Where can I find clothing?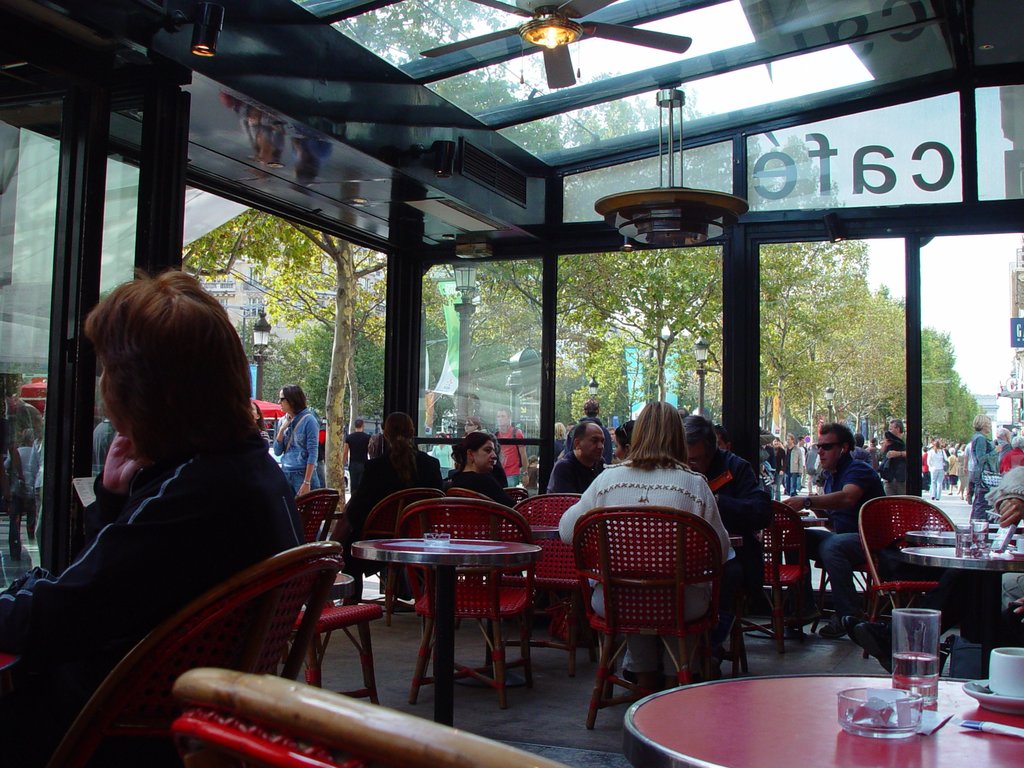
You can find it at Rect(881, 446, 918, 488).
